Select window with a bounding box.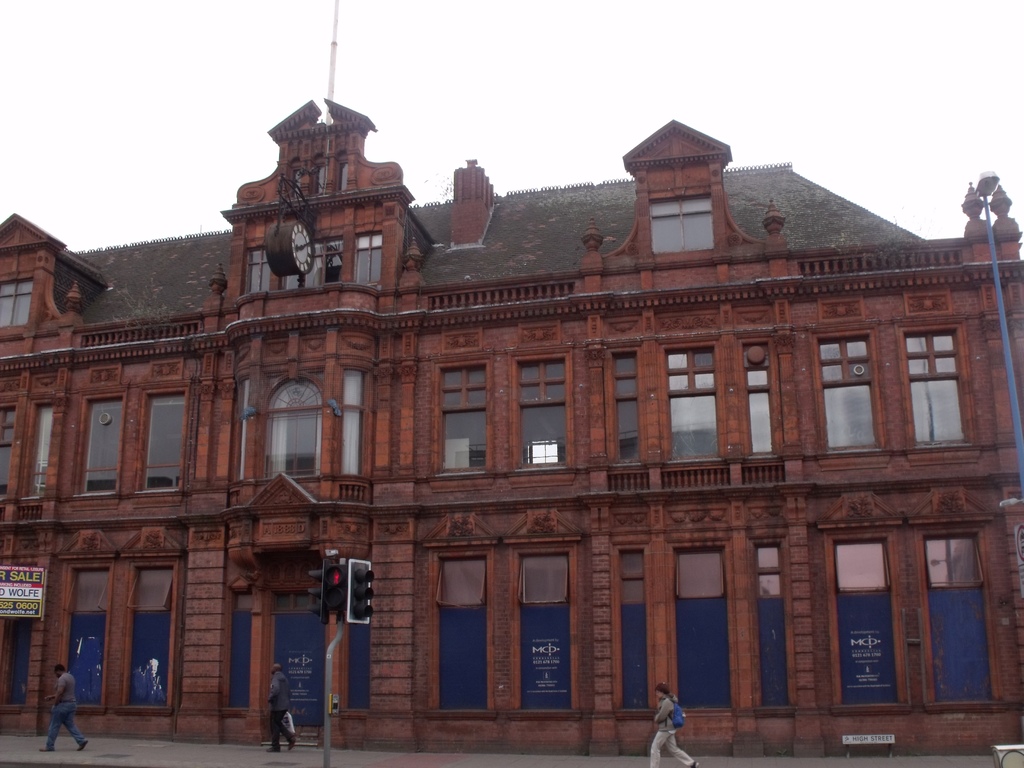
bbox=[440, 367, 490, 479].
